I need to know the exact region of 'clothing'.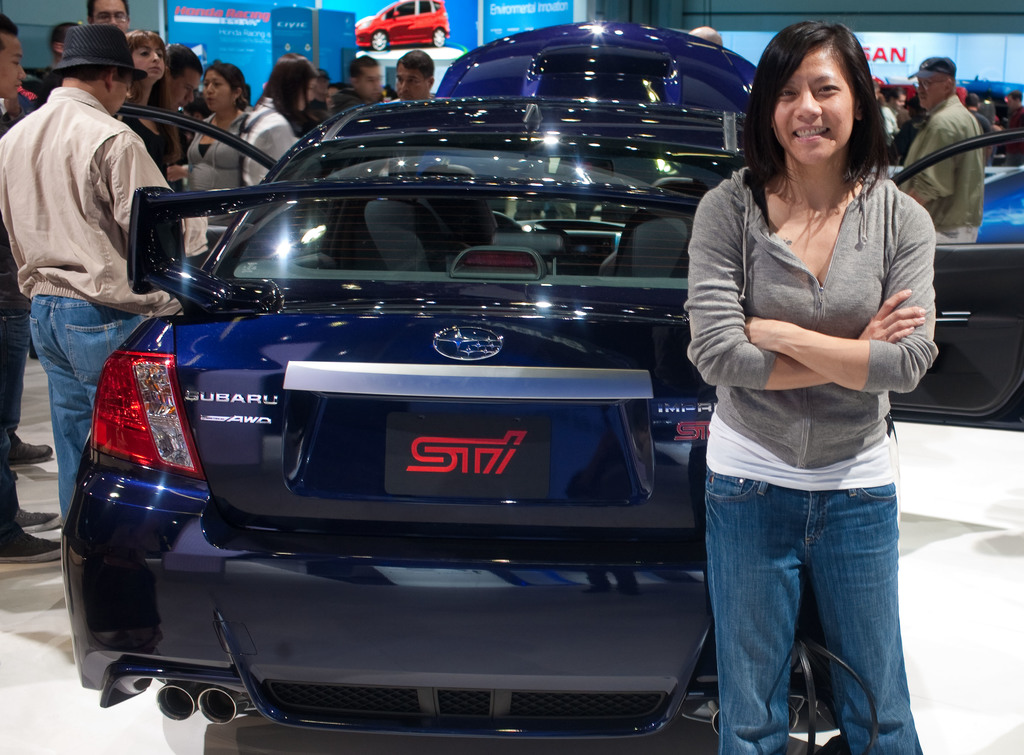
Region: (684,168,935,740).
